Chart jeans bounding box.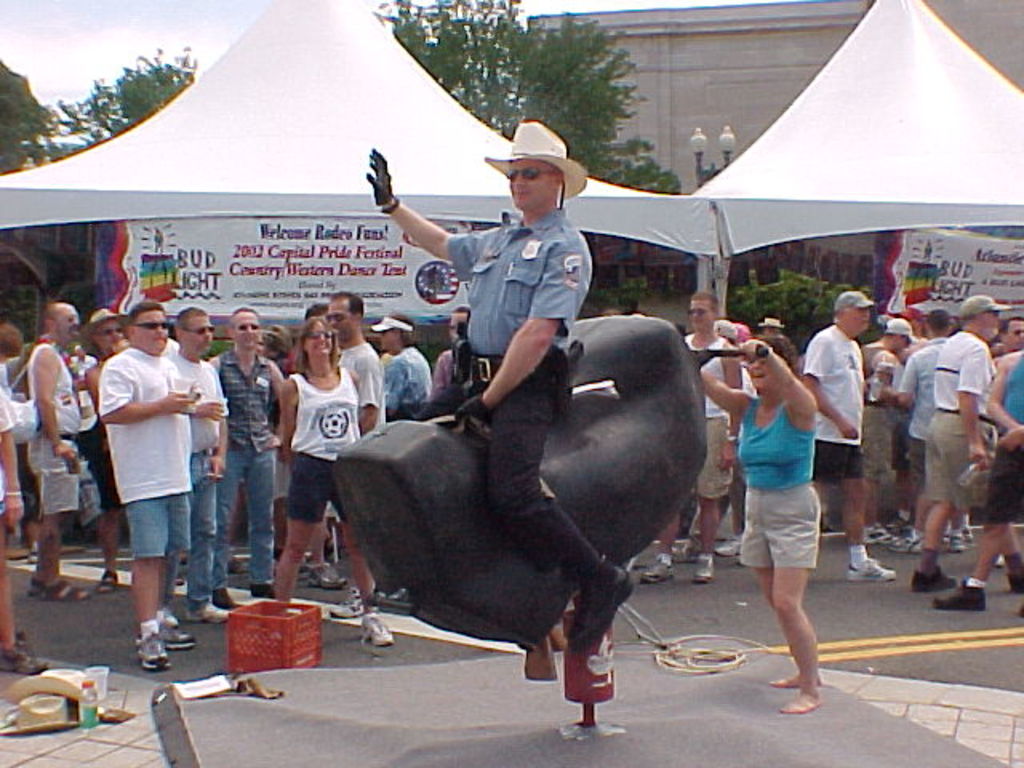
Charted: (211, 446, 277, 594).
